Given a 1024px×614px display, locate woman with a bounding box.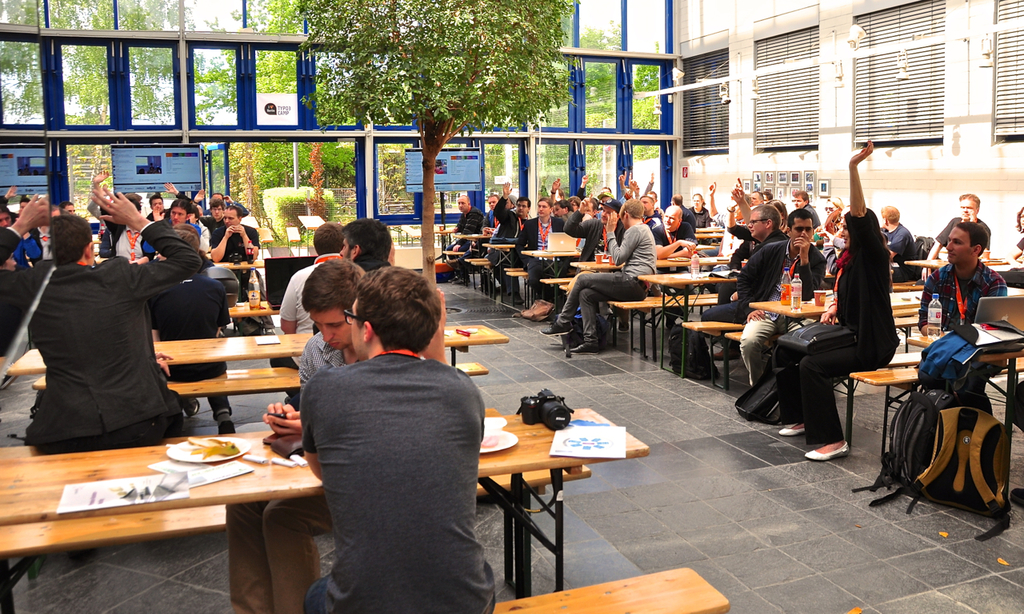
Located: bbox(1002, 209, 1023, 266).
